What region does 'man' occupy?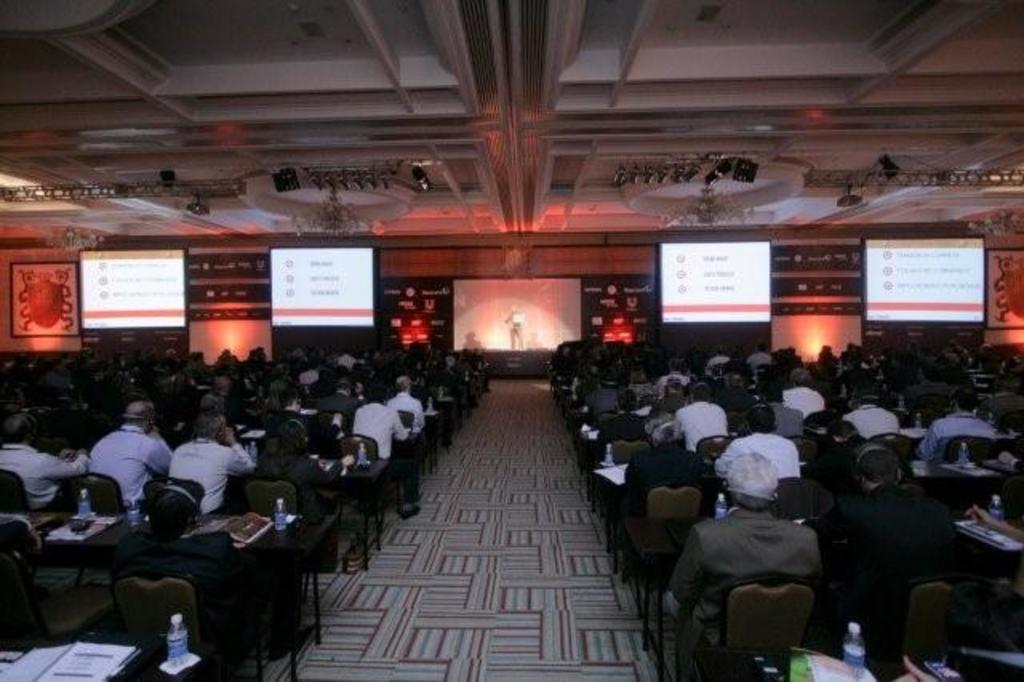
Rect(0, 410, 102, 519).
